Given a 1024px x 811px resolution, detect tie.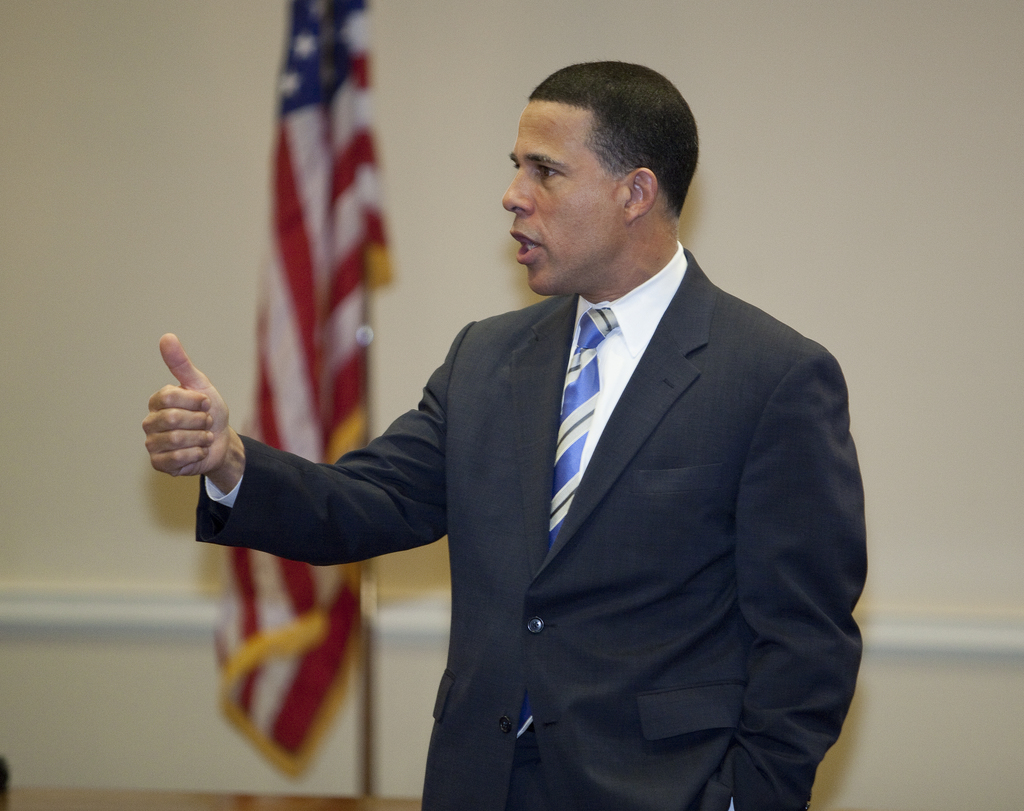
[x1=523, y1=305, x2=621, y2=746].
